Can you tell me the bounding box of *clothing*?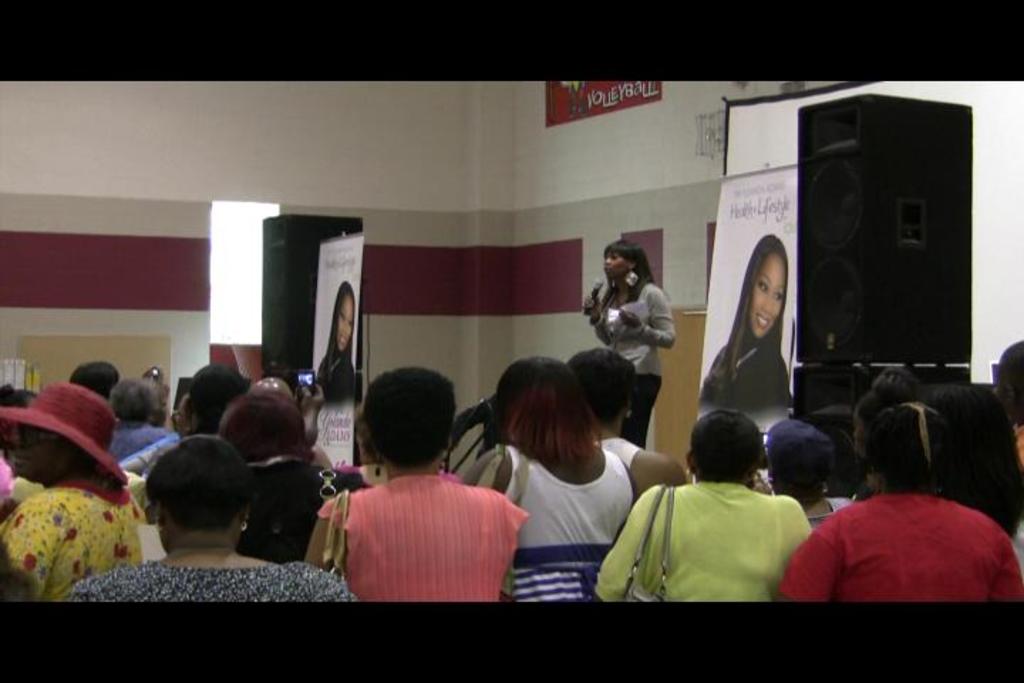
(left=115, top=437, right=174, bottom=468).
